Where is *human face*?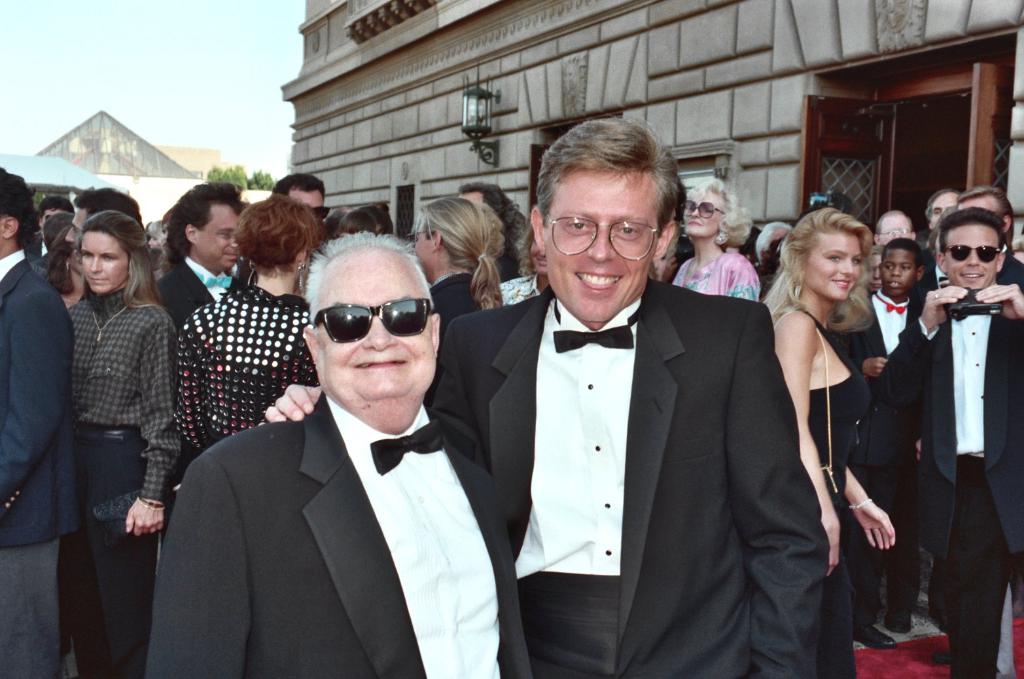
BBox(65, 208, 92, 267).
